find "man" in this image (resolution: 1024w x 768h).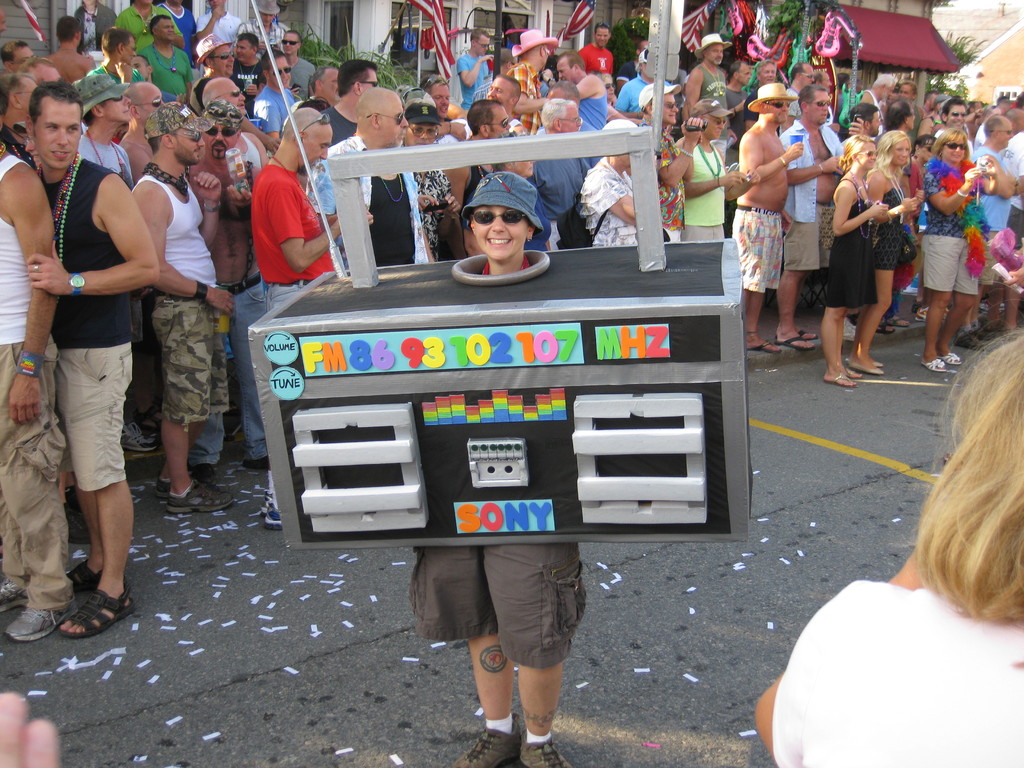
{"left": 15, "top": 75, "right": 170, "bottom": 650}.
